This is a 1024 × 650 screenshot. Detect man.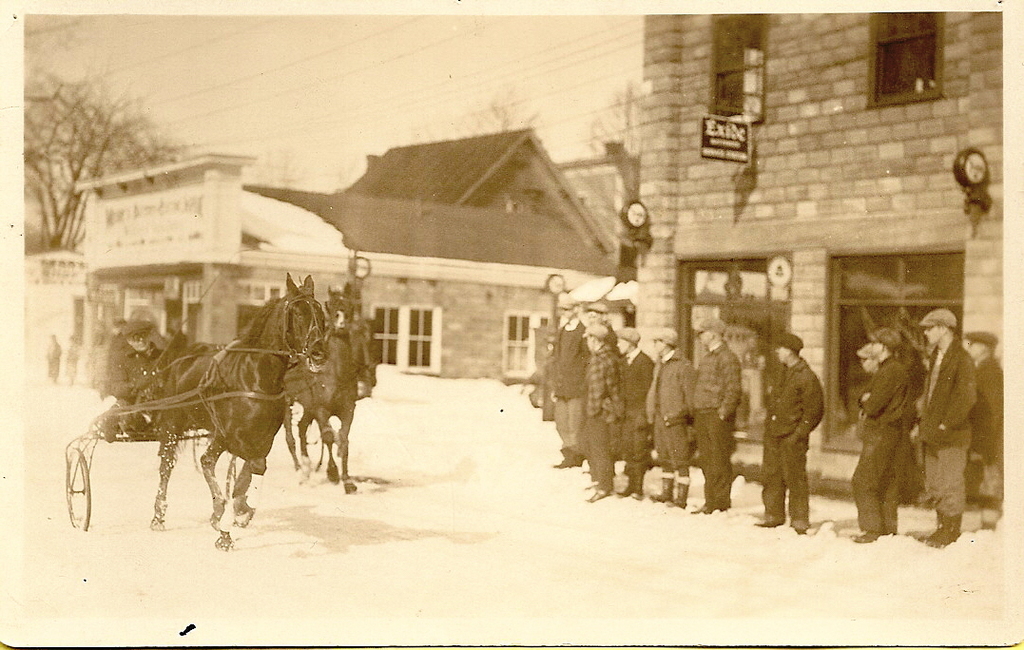
963 331 1001 505.
